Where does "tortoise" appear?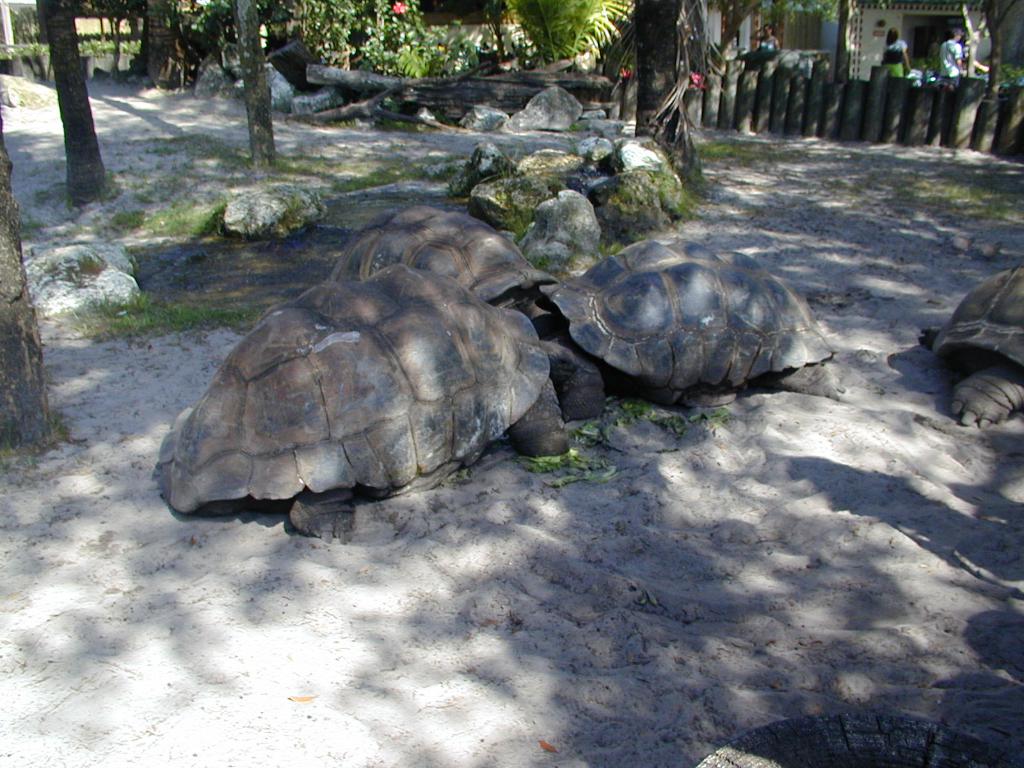
Appears at BBox(538, 236, 836, 413).
